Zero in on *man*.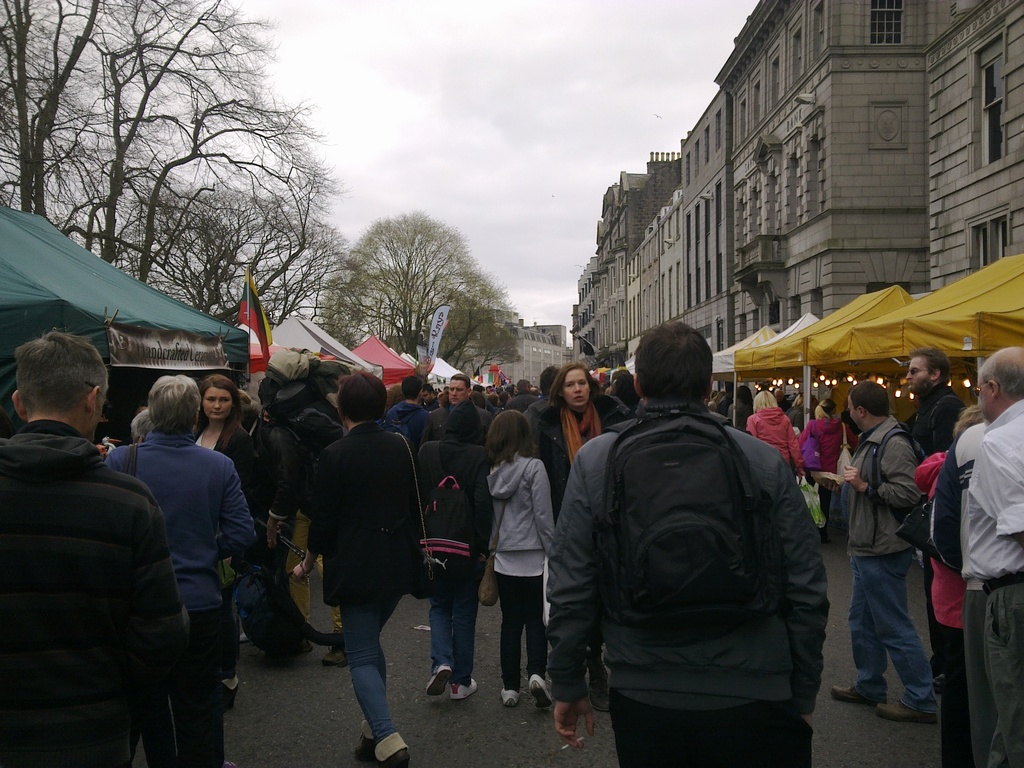
Zeroed in: detection(900, 346, 965, 461).
